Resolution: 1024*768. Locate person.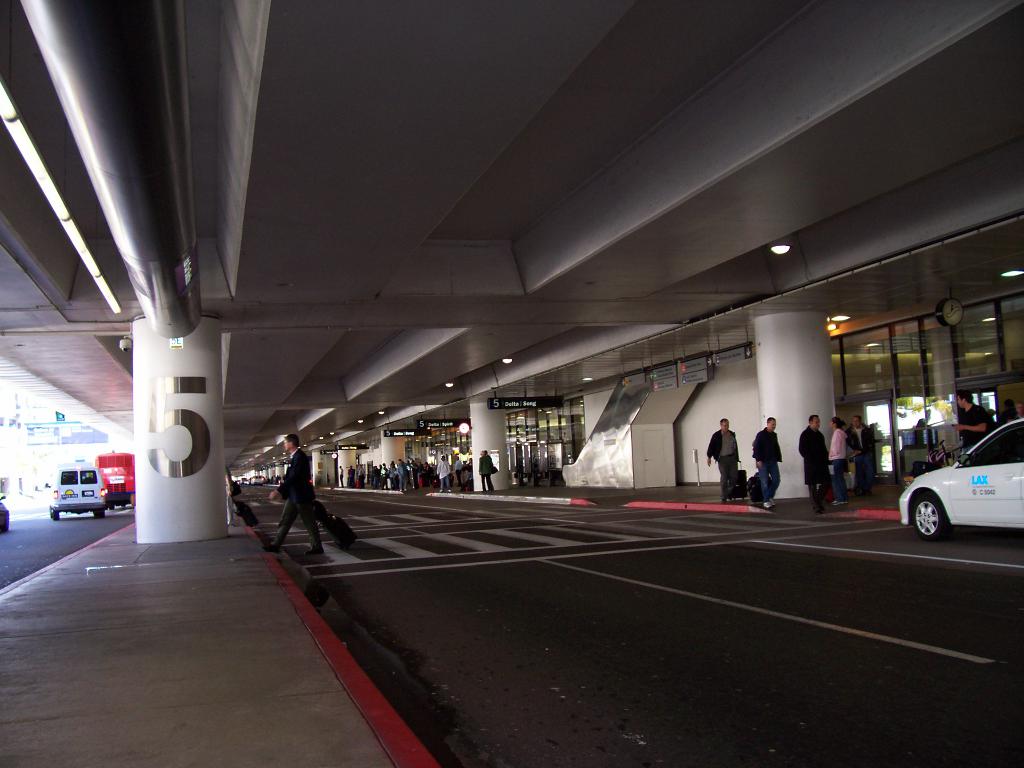
(433, 458, 452, 492).
